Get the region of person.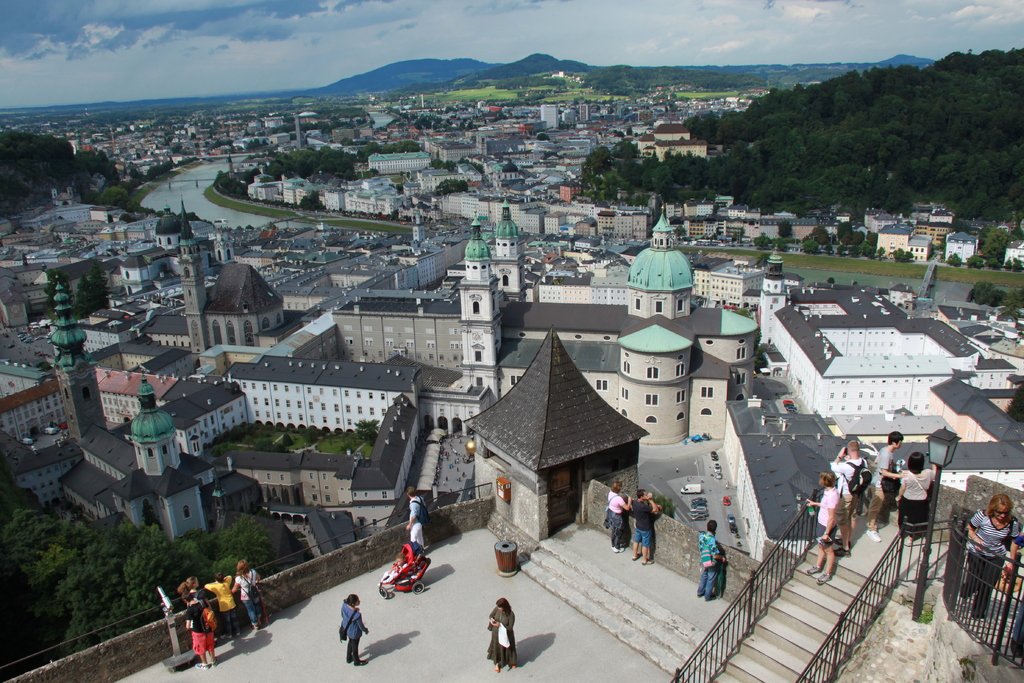
<bbox>181, 582, 220, 670</bbox>.
